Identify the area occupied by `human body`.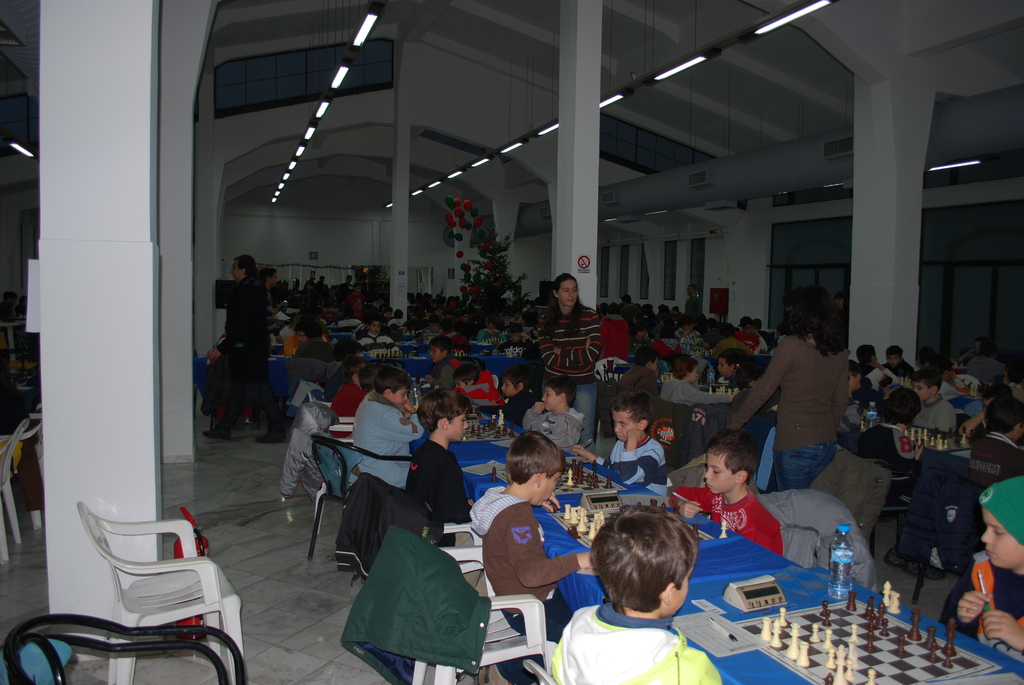
Area: x1=735, y1=316, x2=766, y2=352.
